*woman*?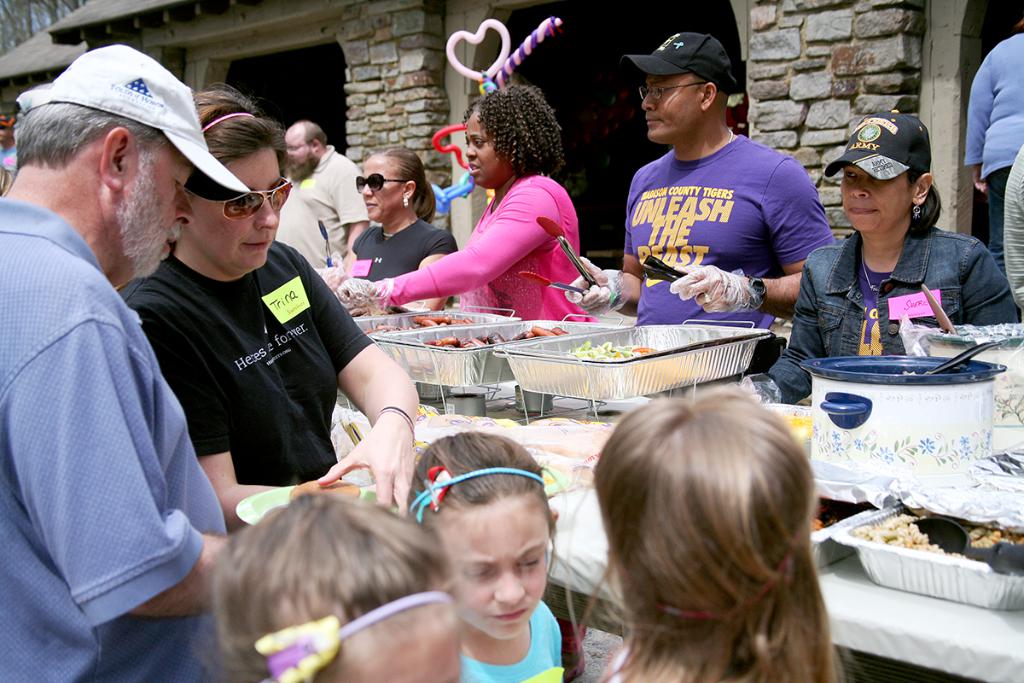
745, 109, 1019, 408
